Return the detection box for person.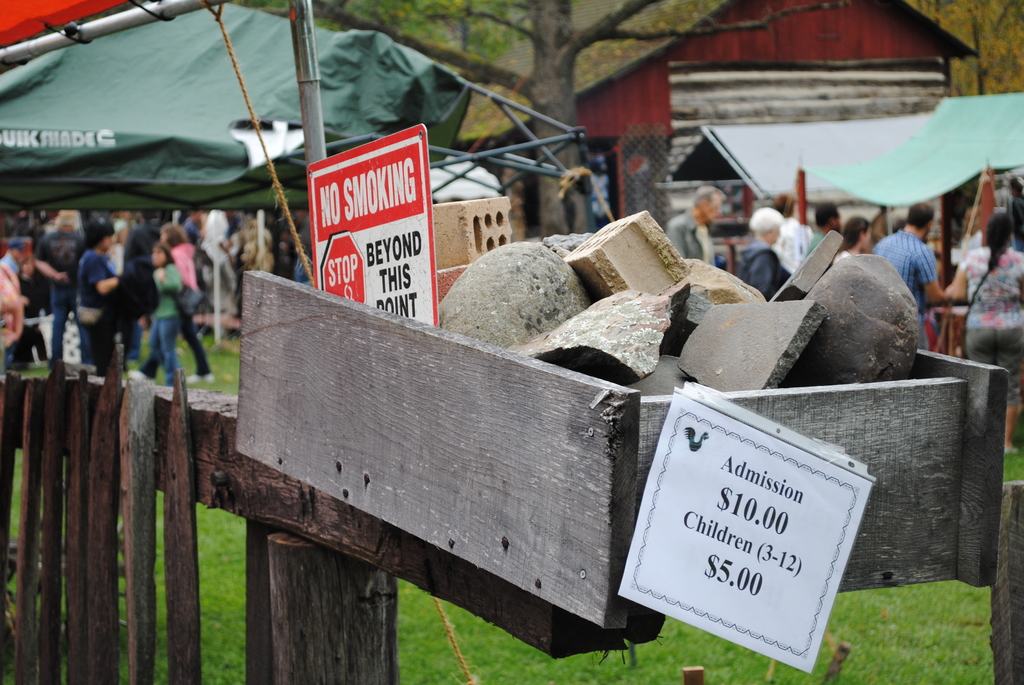
[x1=157, y1=225, x2=211, y2=377].
